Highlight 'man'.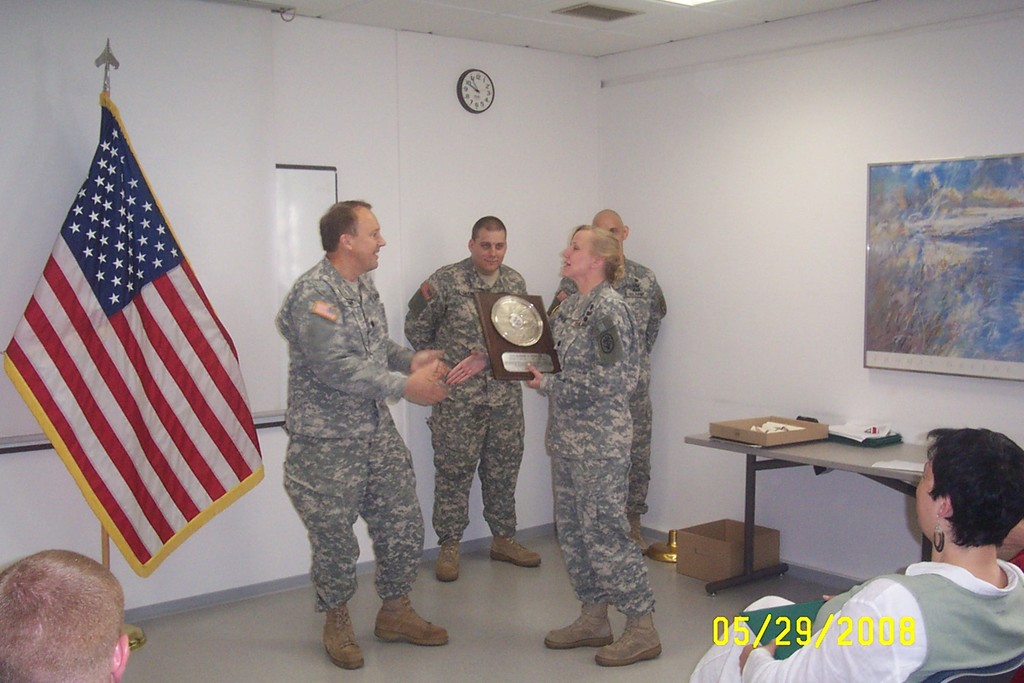
Highlighted region: (x1=400, y1=208, x2=547, y2=572).
